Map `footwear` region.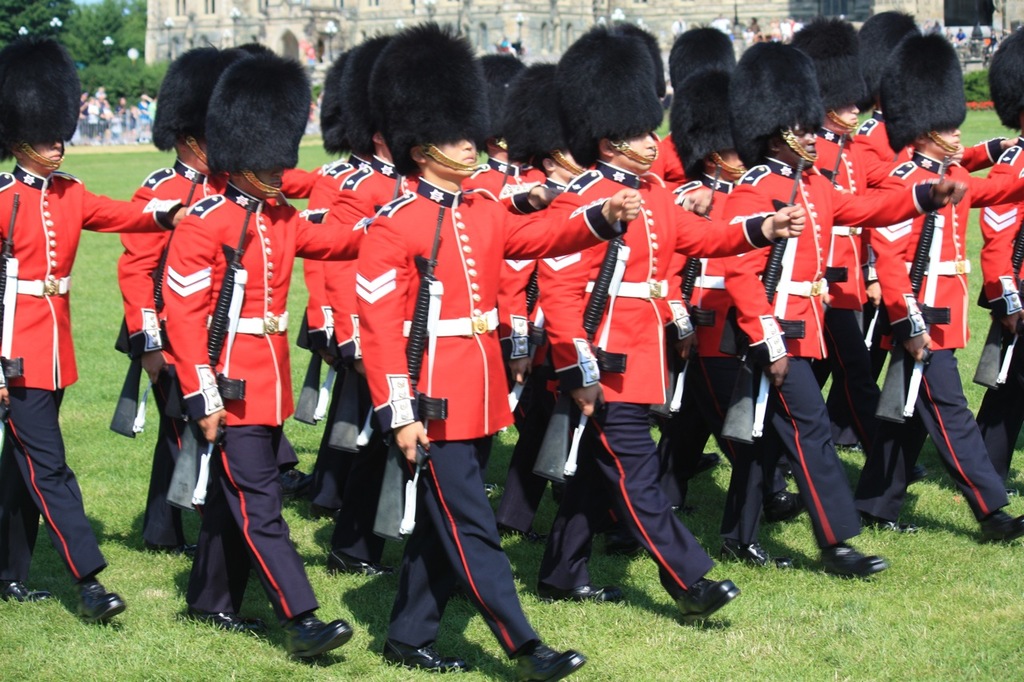
Mapped to (282, 610, 350, 661).
